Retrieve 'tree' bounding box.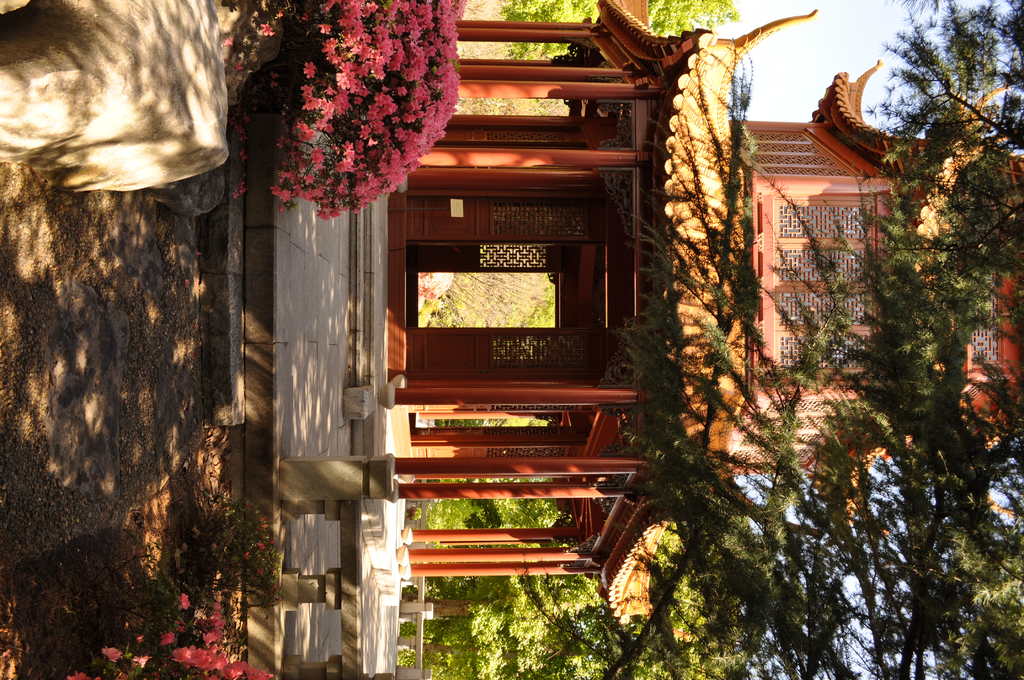
Bounding box: rect(604, 1, 1021, 676).
